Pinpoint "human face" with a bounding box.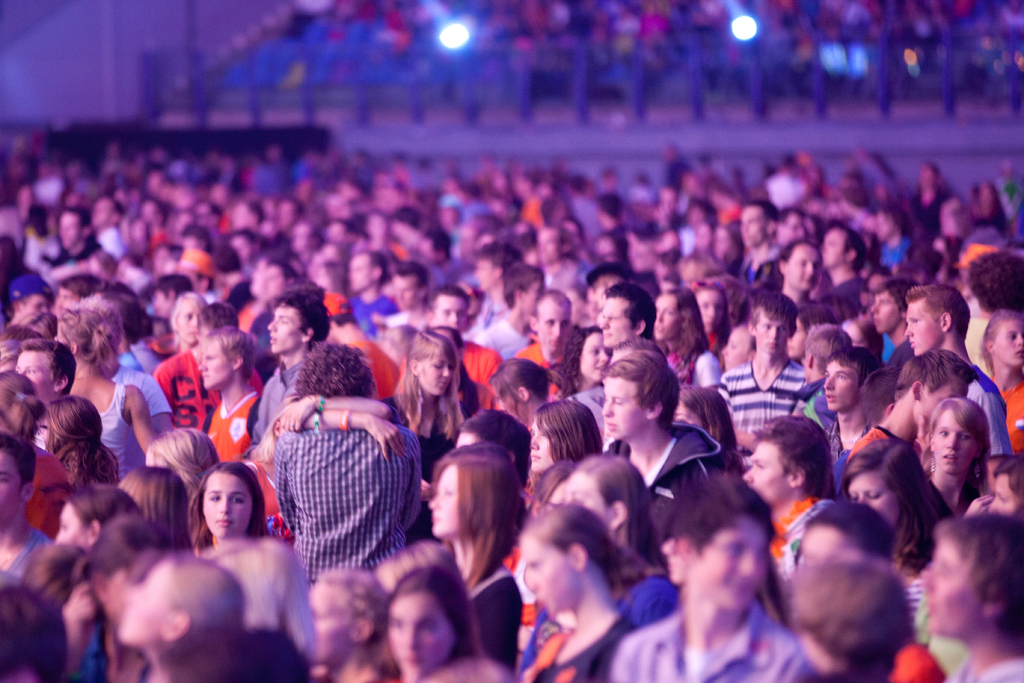
14/352/56/405.
